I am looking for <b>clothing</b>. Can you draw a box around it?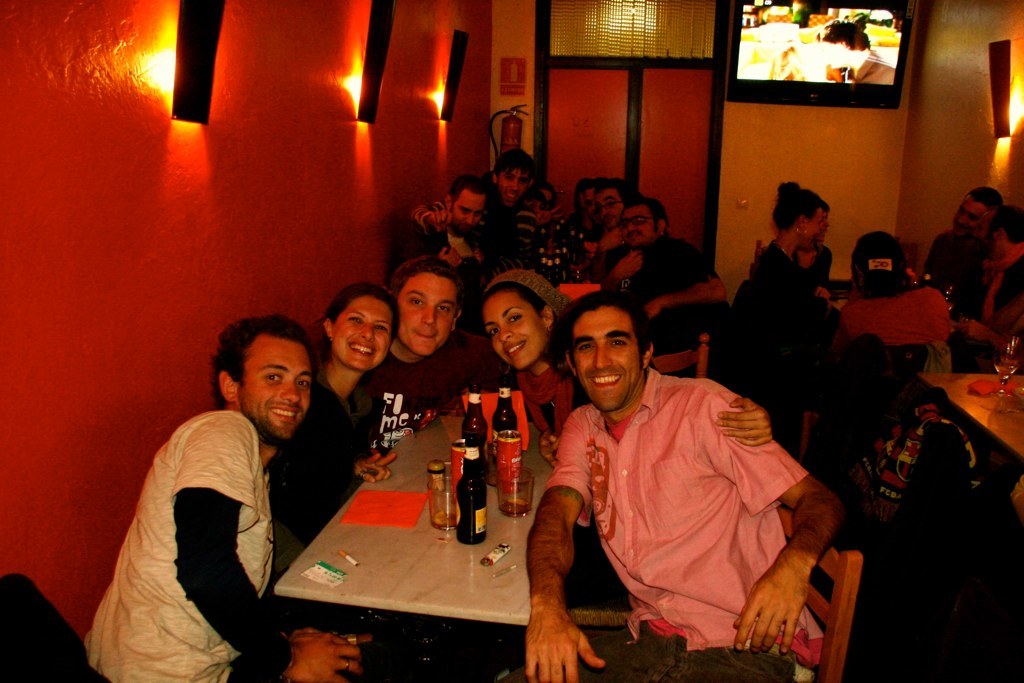
Sure, the bounding box is 541 377 783 651.
